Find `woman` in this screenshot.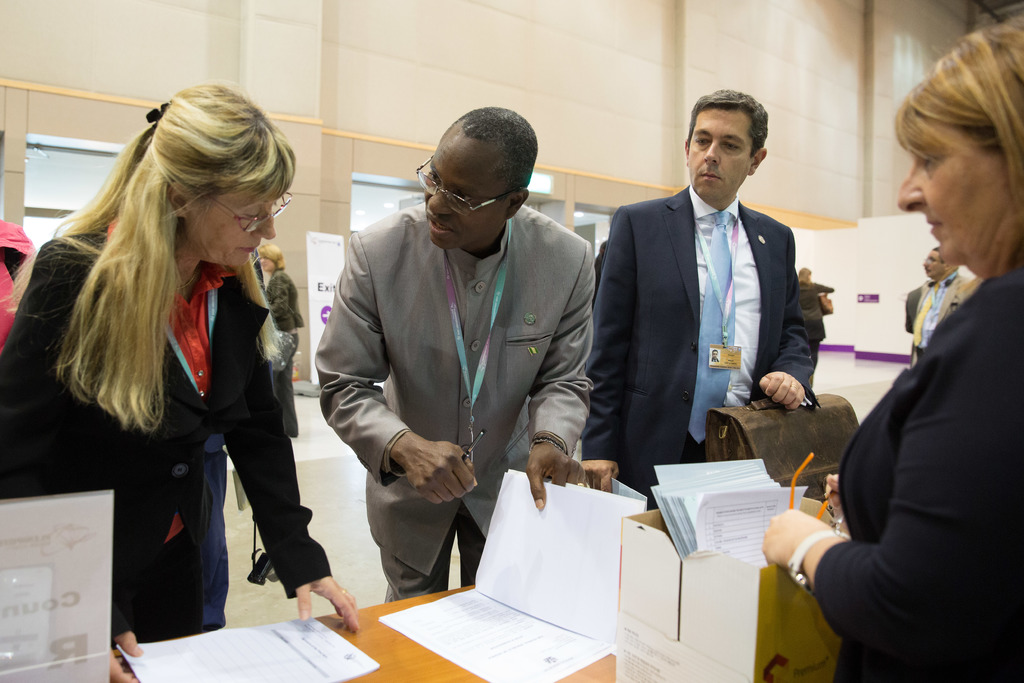
The bounding box for `woman` is BBox(756, 6, 1023, 682).
